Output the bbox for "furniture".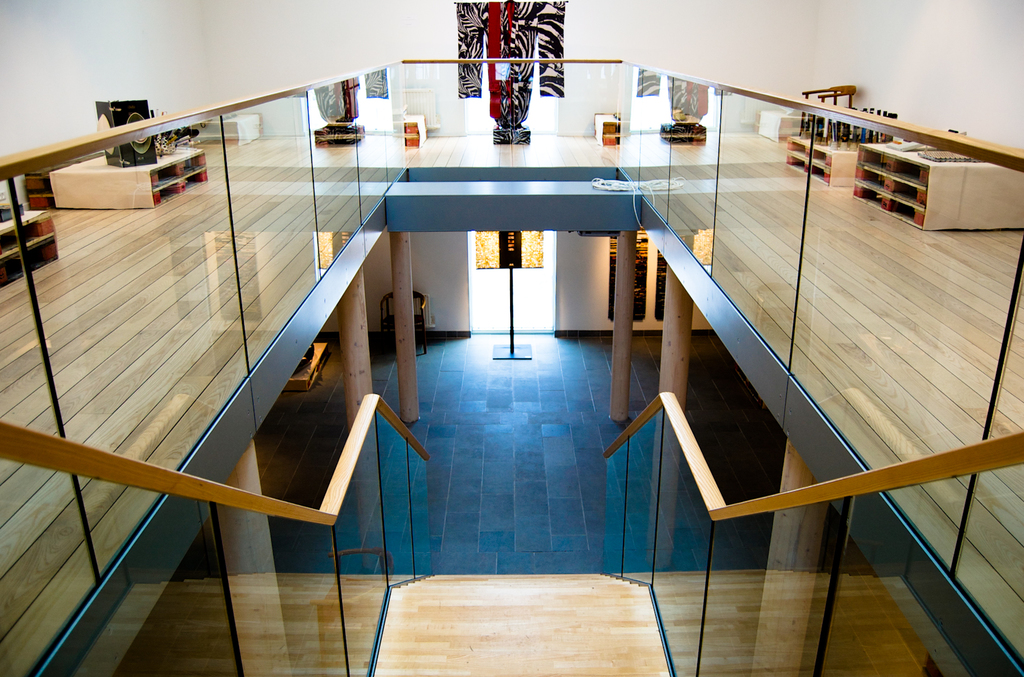
rect(189, 113, 263, 142).
